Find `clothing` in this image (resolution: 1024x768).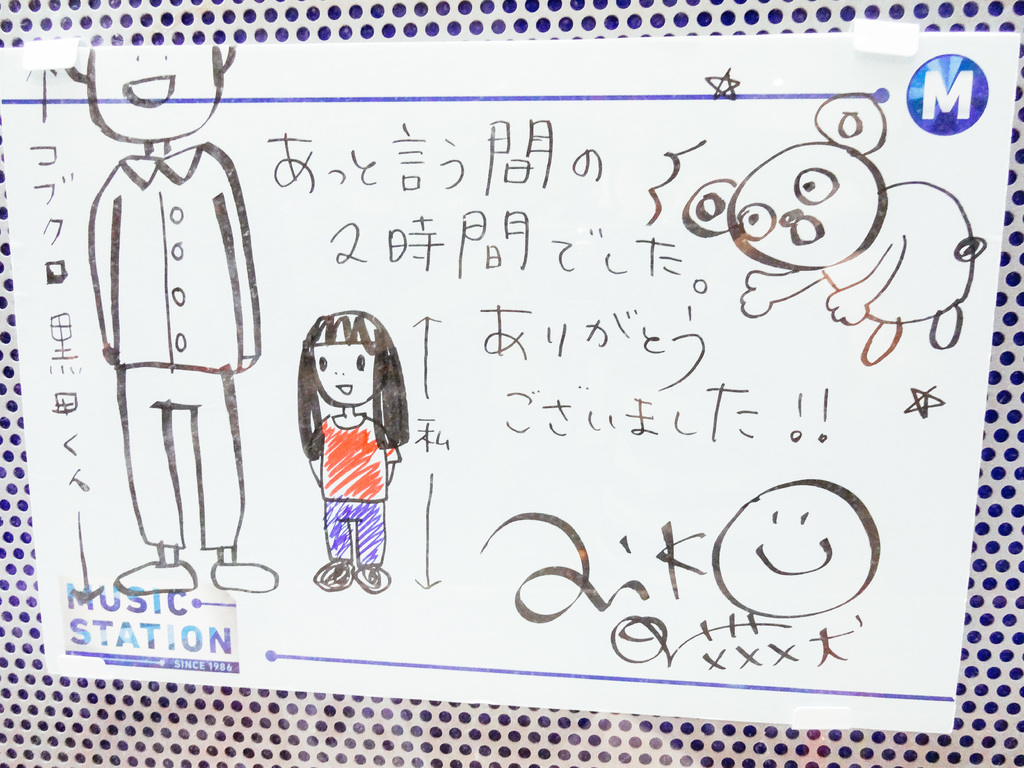
x1=324 y1=504 x2=383 y2=568.
